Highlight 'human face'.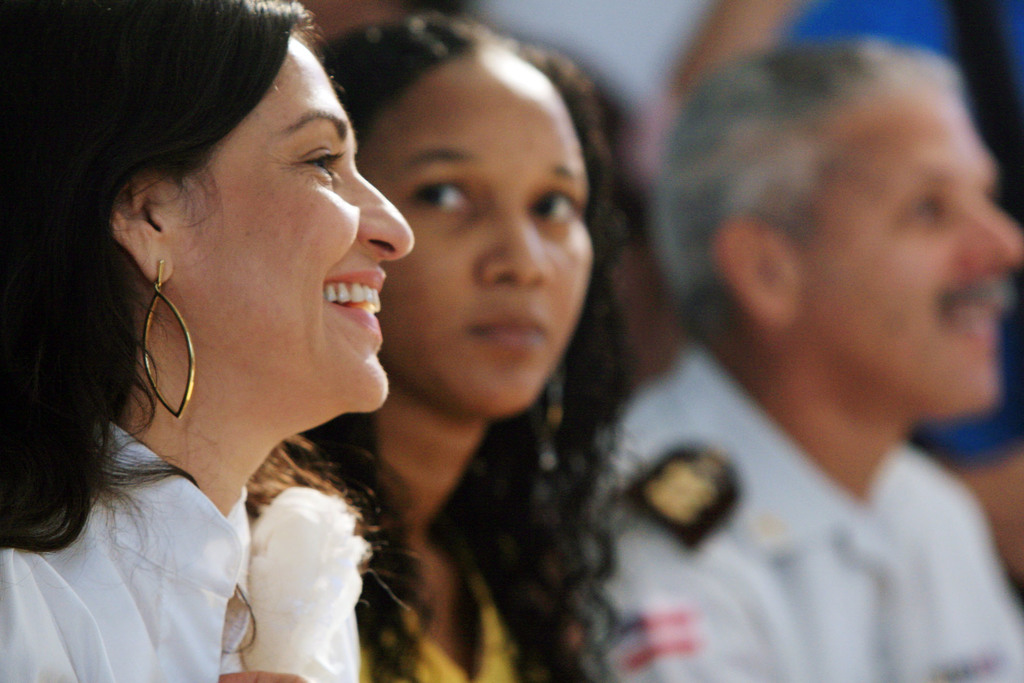
Highlighted region: (left=788, top=73, right=1023, bottom=413).
